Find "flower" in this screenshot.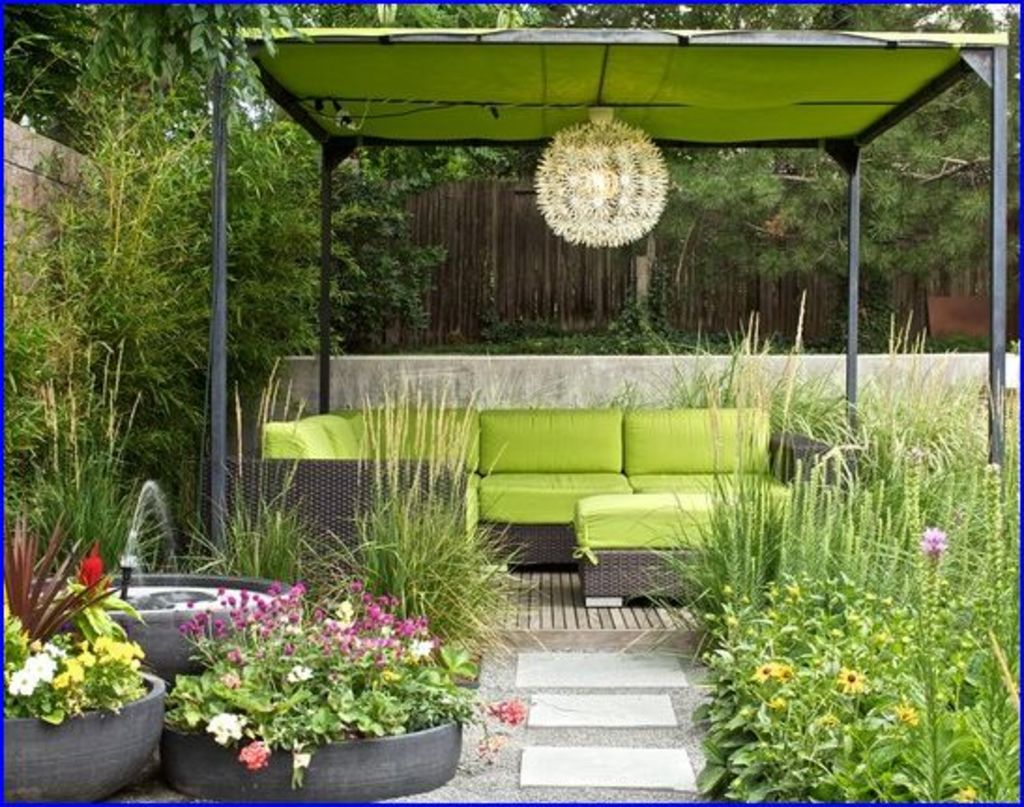
The bounding box for "flower" is {"left": 773, "top": 663, "right": 790, "bottom": 680}.
